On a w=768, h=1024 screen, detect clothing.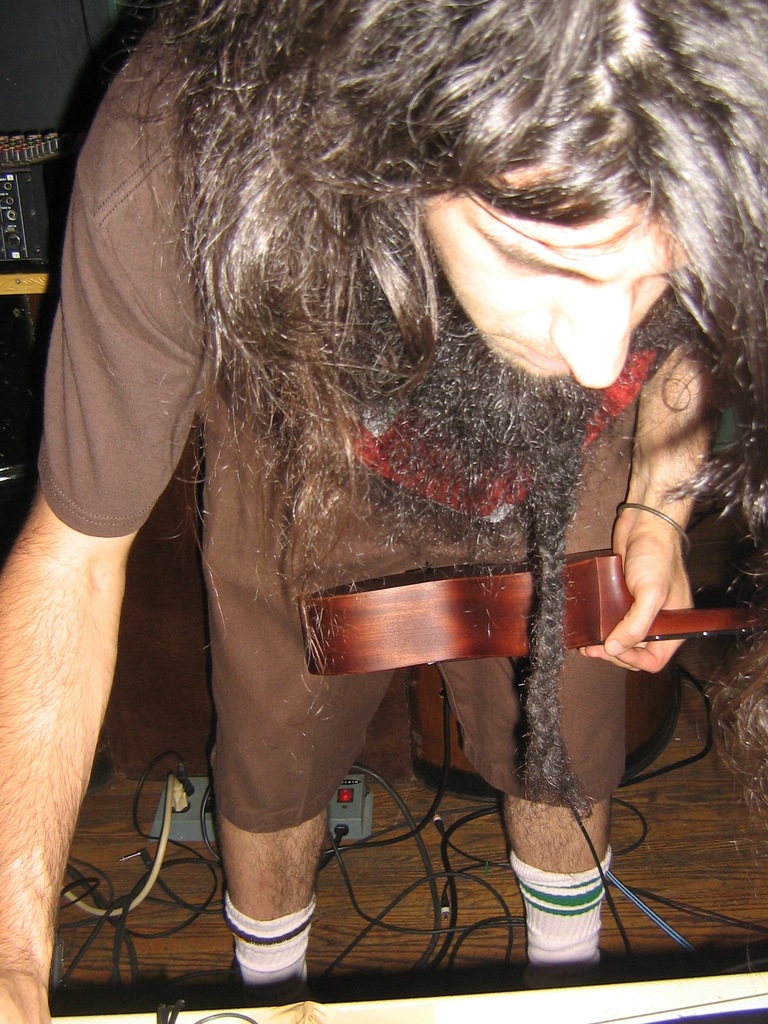
[38, 20, 641, 804].
